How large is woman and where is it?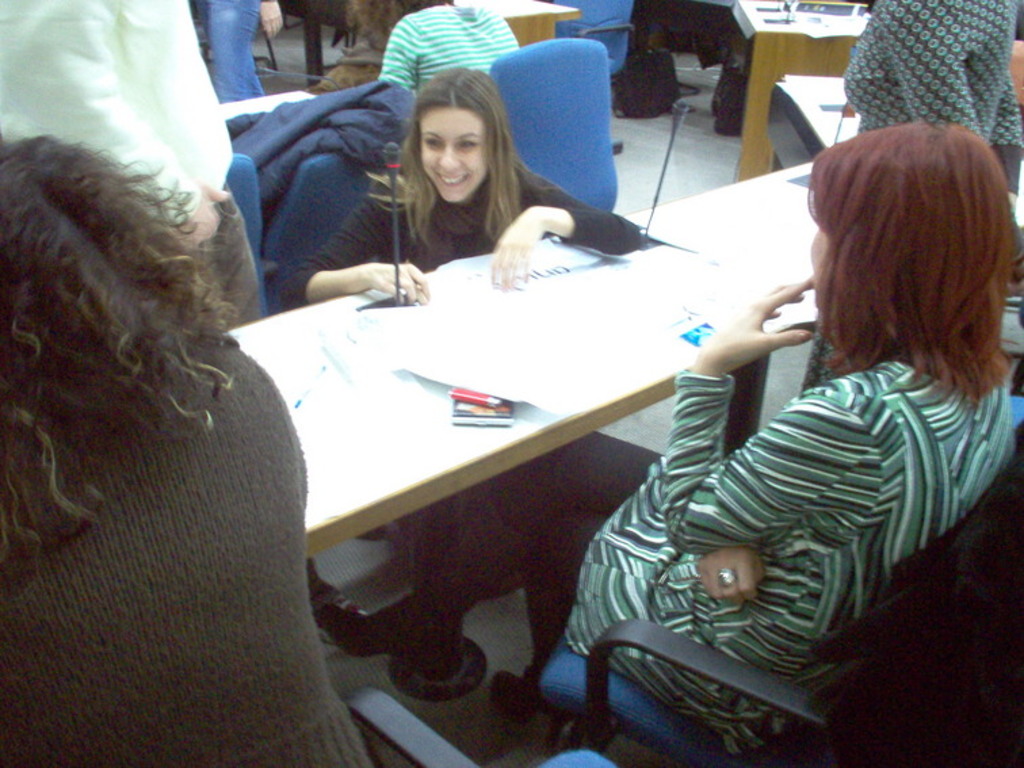
Bounding box: rect(352, 0, 520, 95).
